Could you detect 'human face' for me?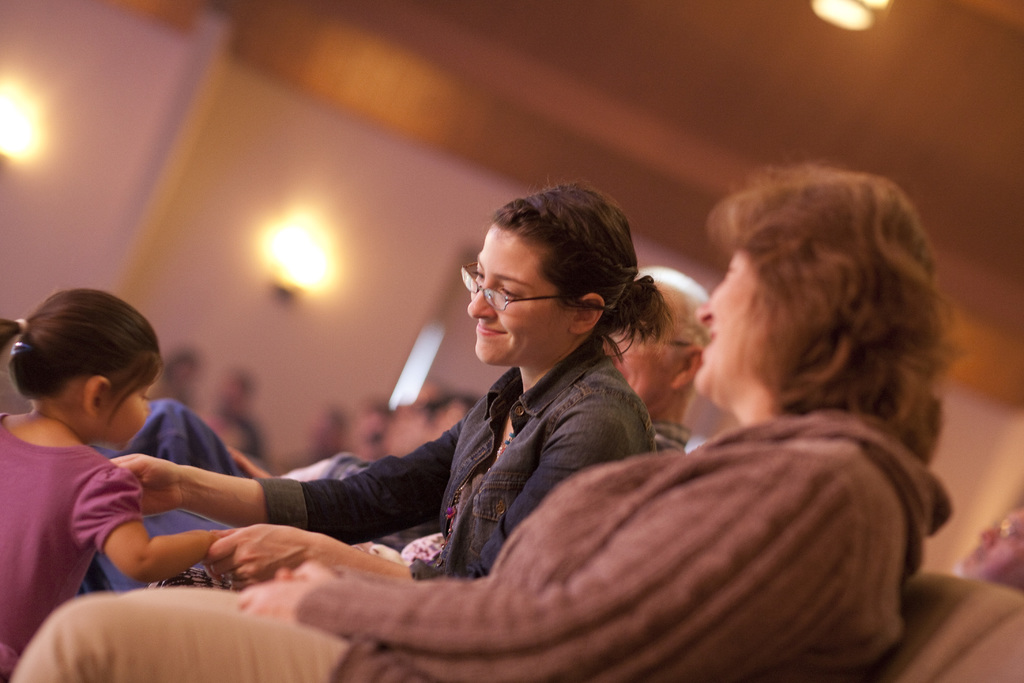
Detection result: [692,249,774,404].
